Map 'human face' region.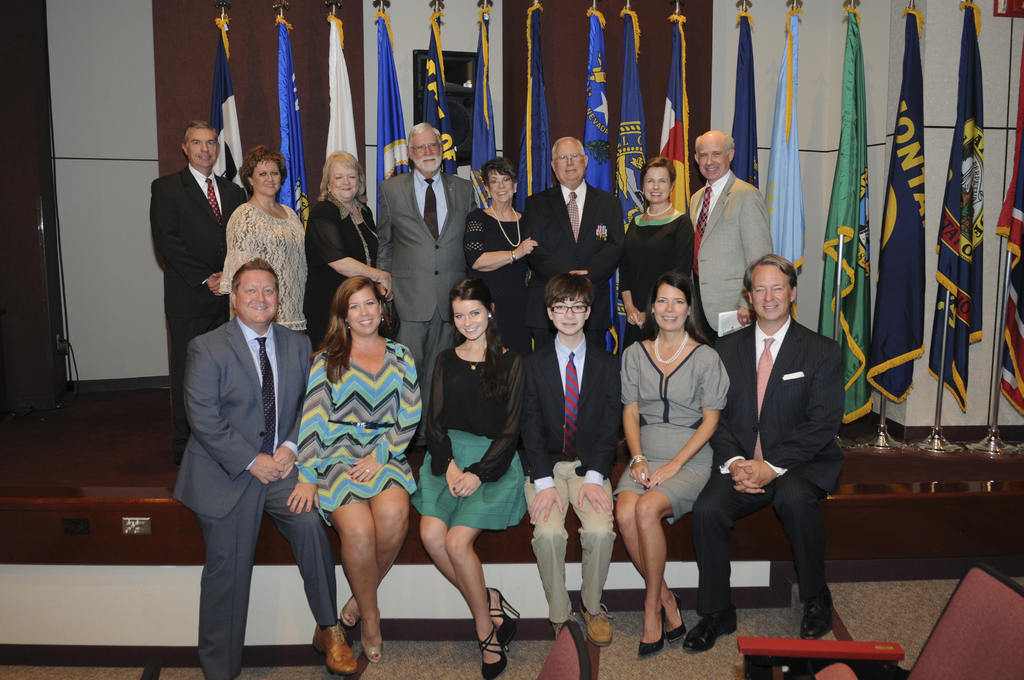
Mapped to 548, 295, 586, 334.
